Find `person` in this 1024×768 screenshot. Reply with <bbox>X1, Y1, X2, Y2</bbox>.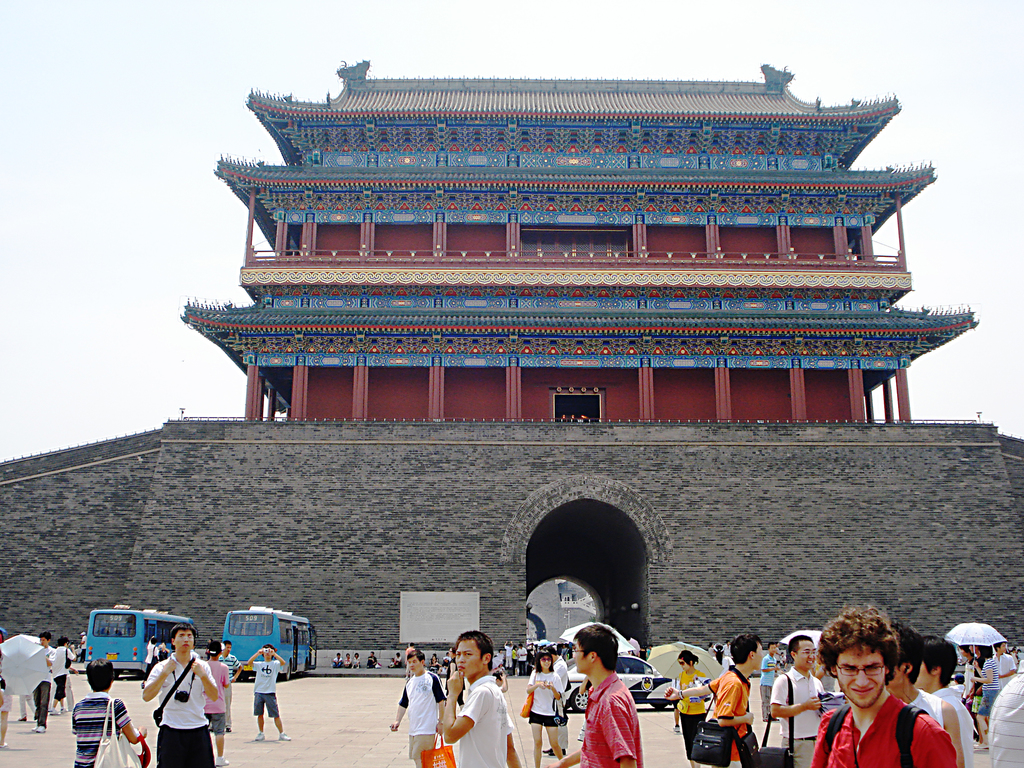
<bbox>918, 636, 977, 767</bbox>.
